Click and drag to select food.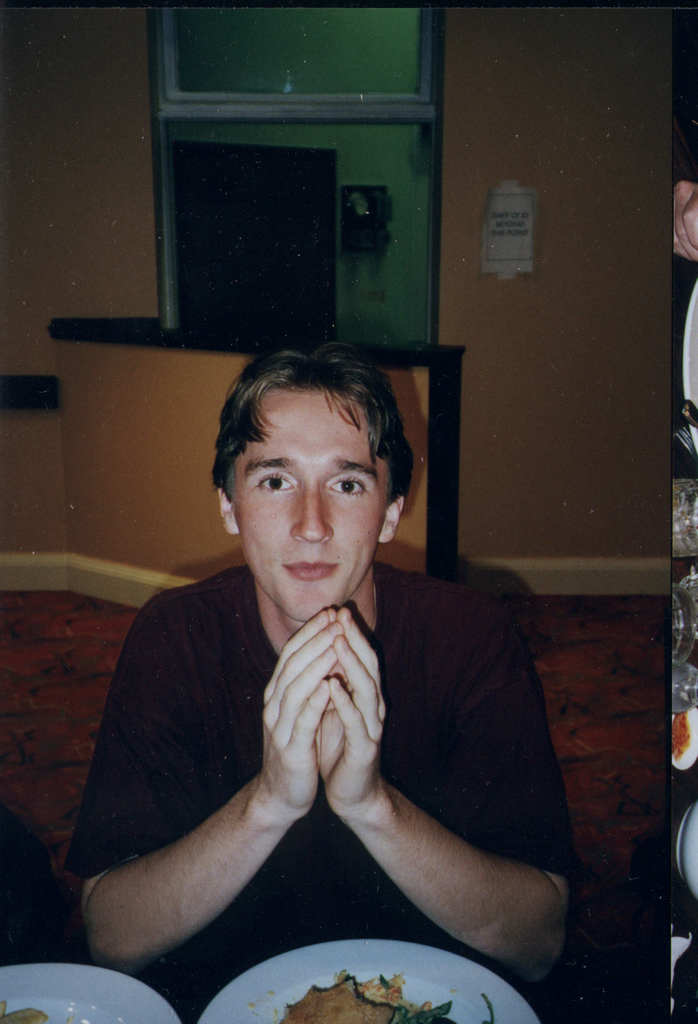
Selection: l=0, t=1000, r=53, b=1023.
